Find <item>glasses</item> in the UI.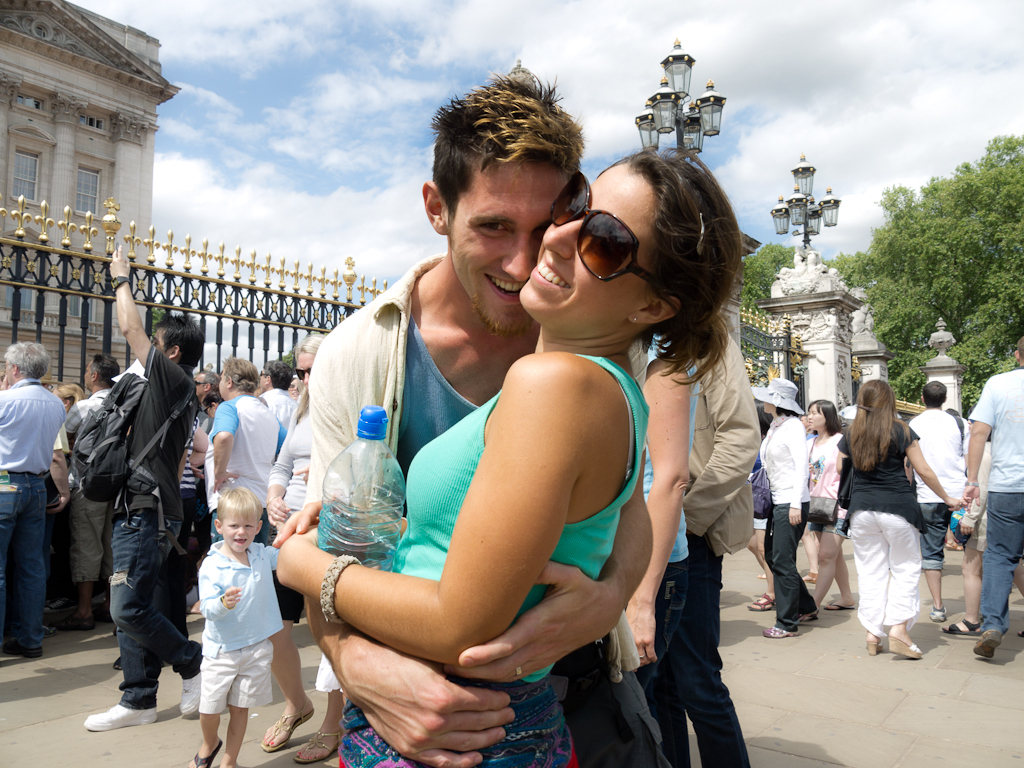
UI element at 289/363/319/383.
